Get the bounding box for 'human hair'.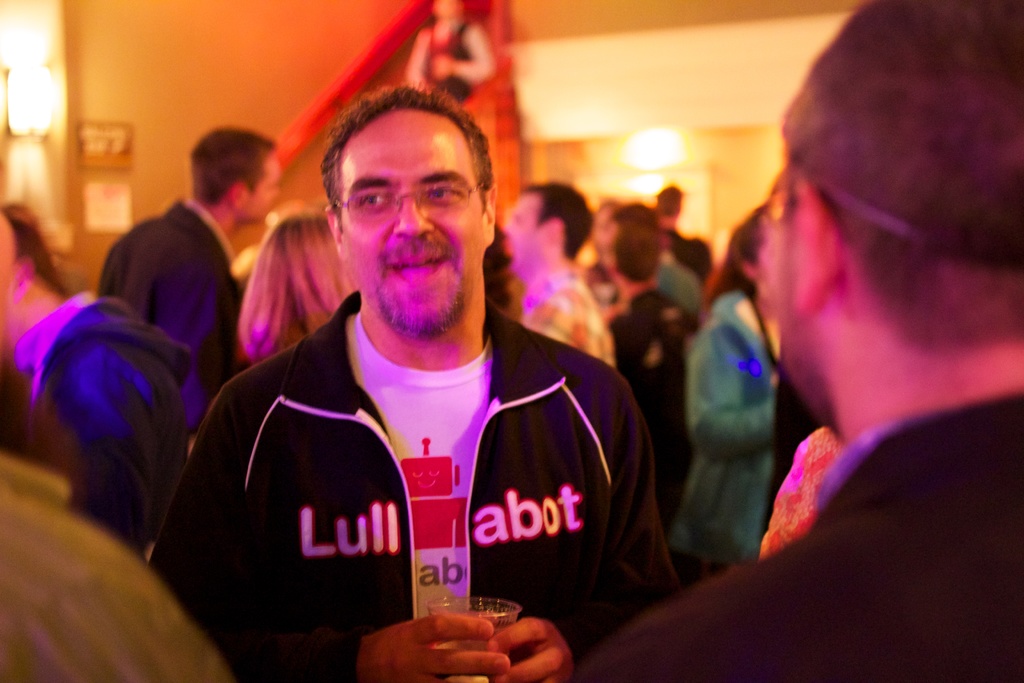
780/0/1023/366.
